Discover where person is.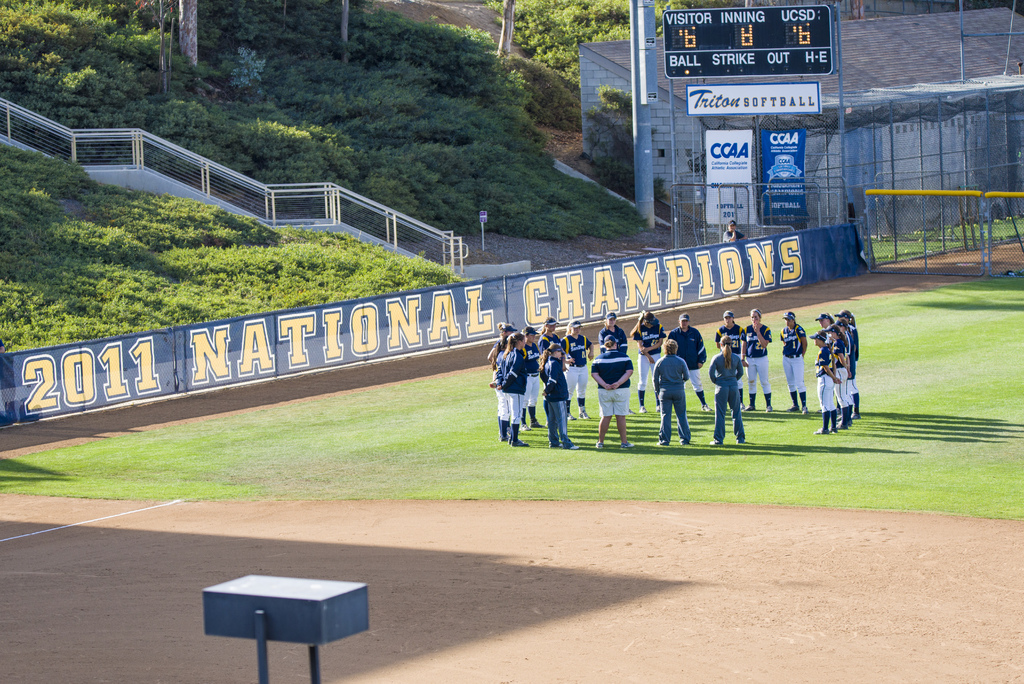
Discovered at 650 341 692 448.
